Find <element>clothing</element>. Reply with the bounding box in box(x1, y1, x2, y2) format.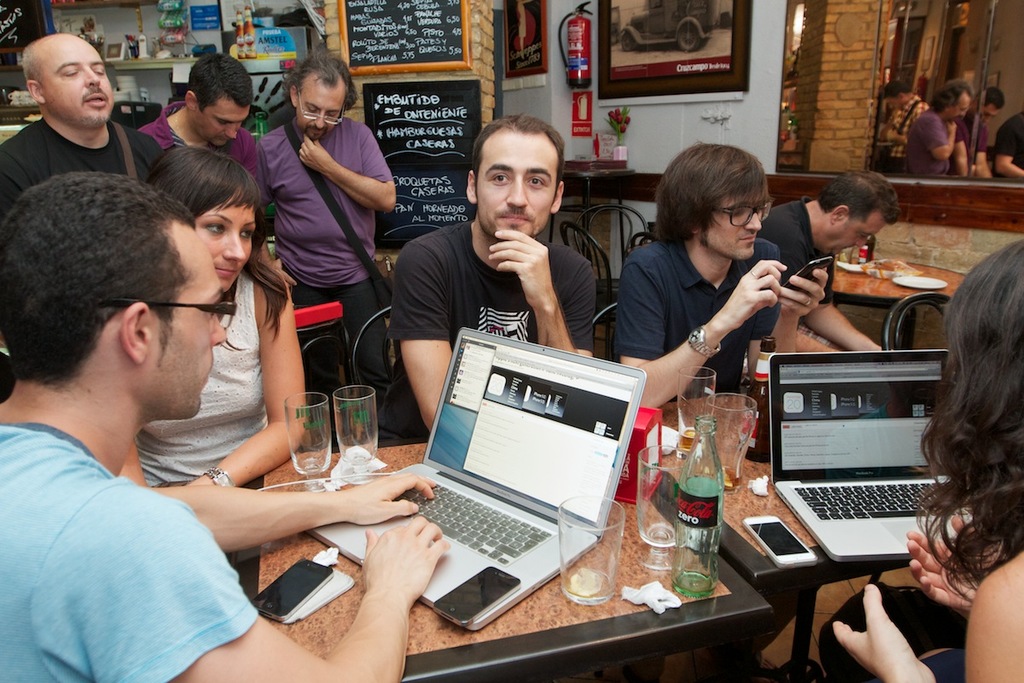
box(754, 200, 842, 295).
